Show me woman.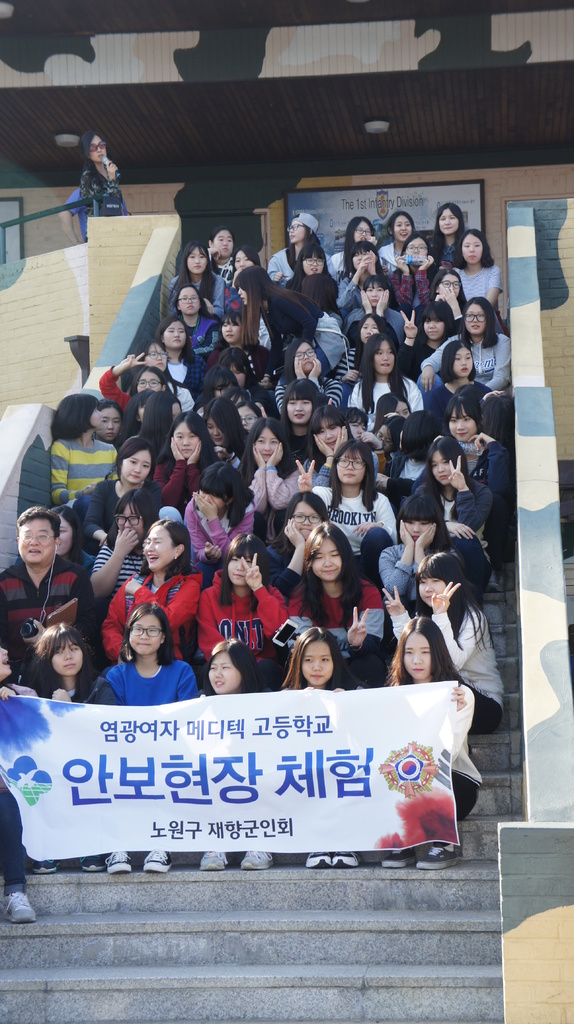
woman is here: (x1=96, y1=350, x2=170, y2=420).
